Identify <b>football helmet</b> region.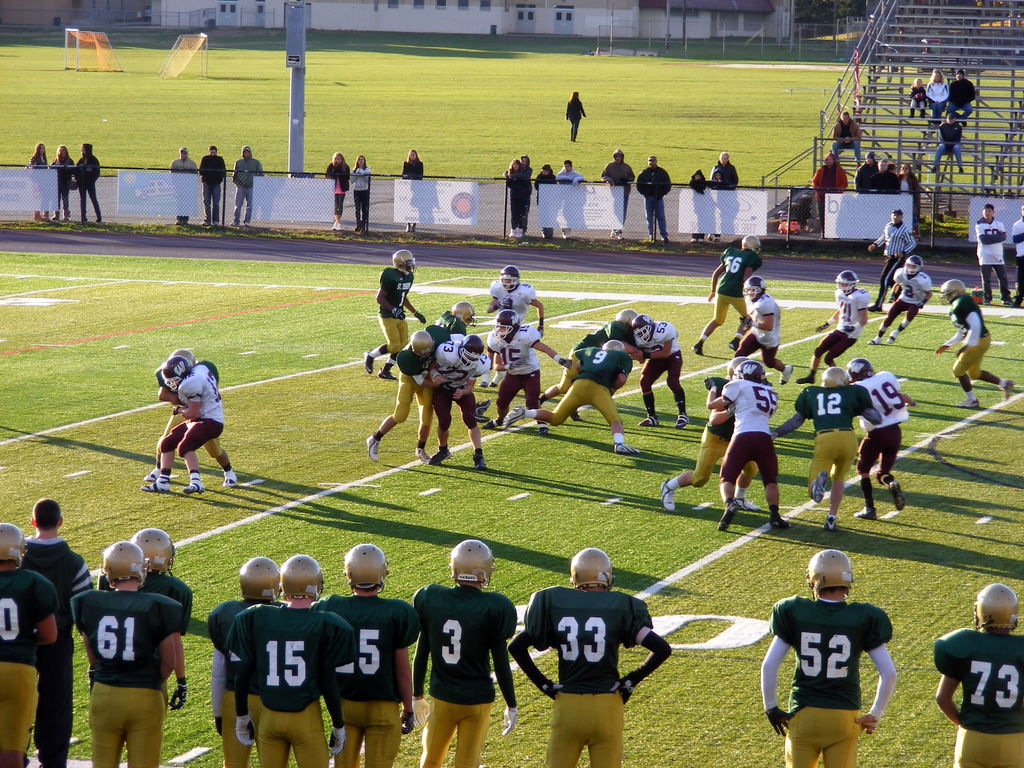
Region: [739, 276, 769, 300].
